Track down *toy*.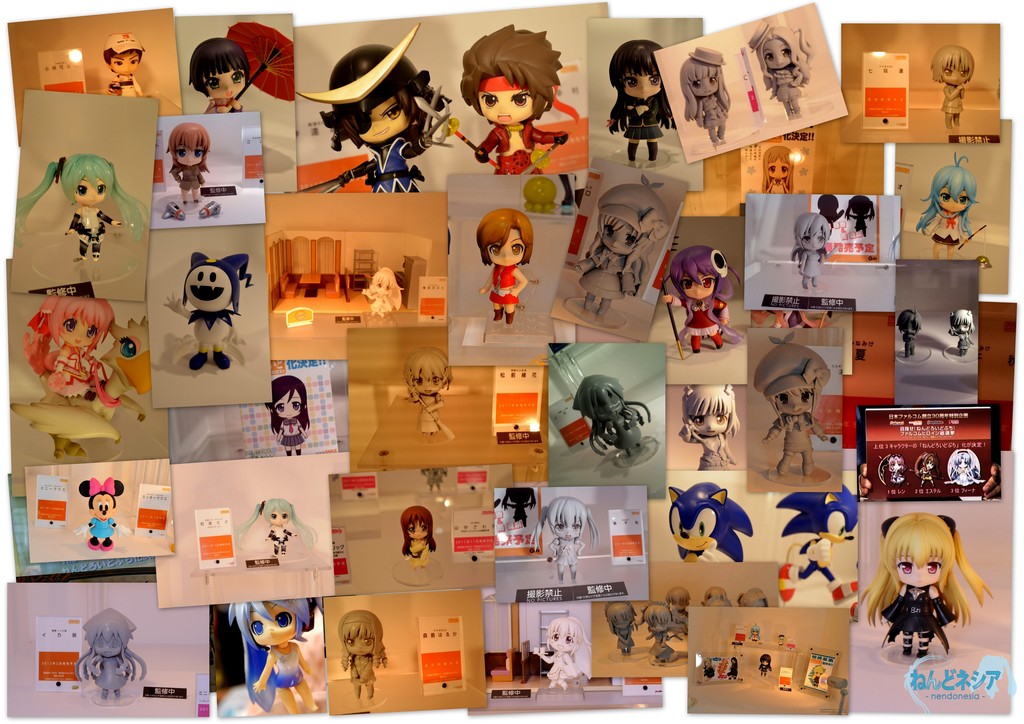
Tracked to (x1=399, y1=346, x2=459, y2=446).
